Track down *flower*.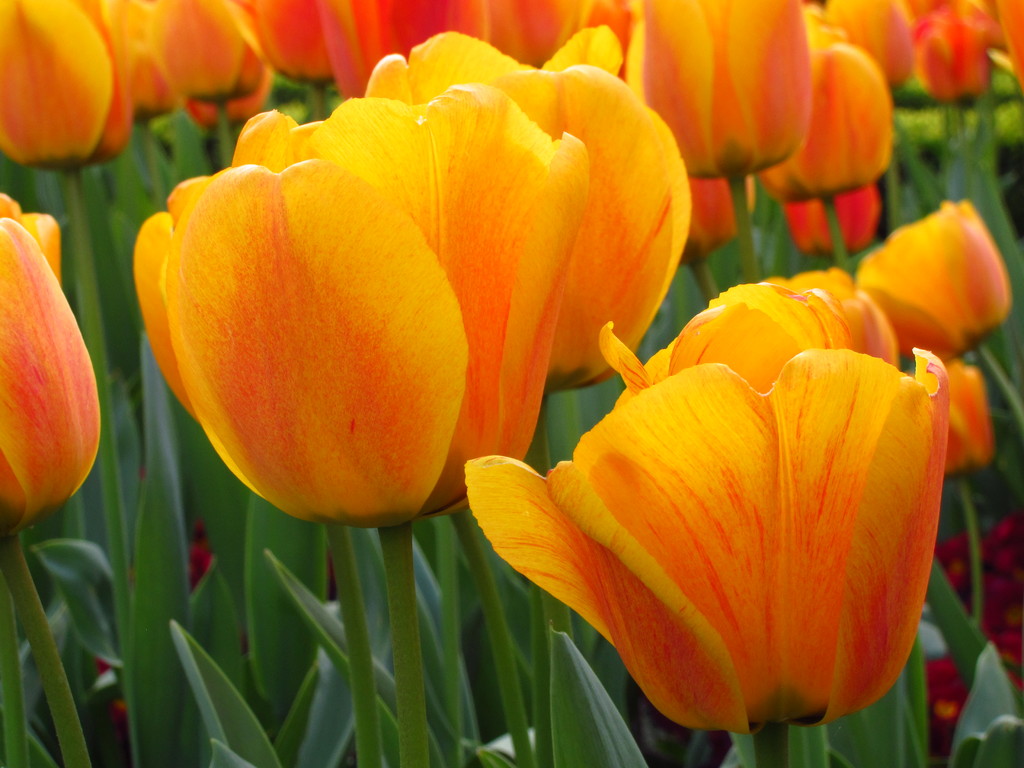
Tracked to BBox(851, 193, 1011, 361).
